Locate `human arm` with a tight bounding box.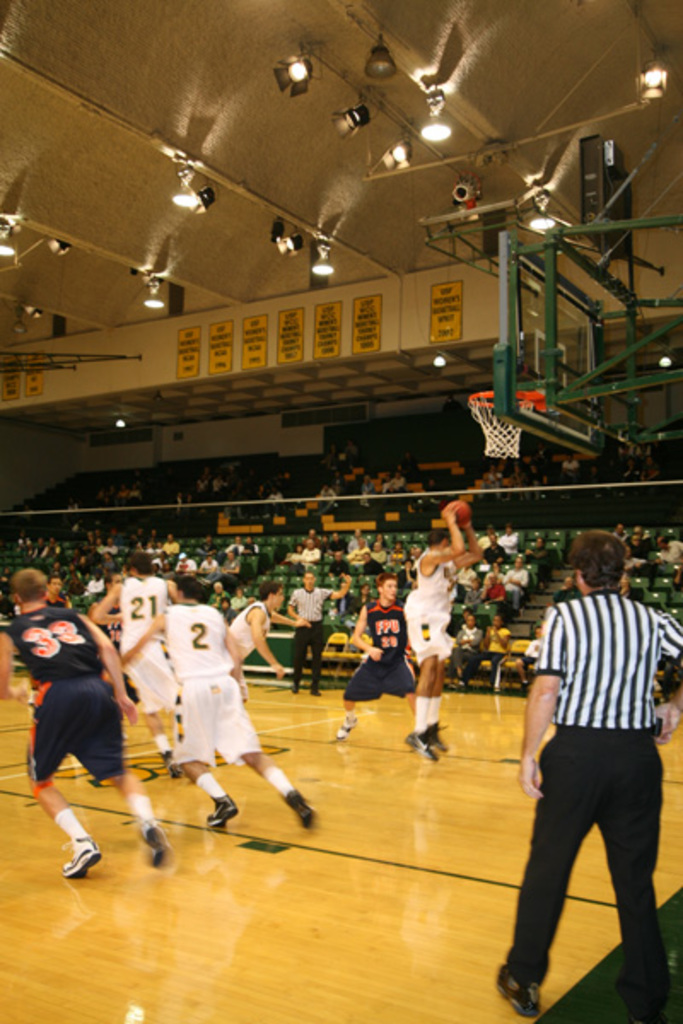
(0,626,14,710).
